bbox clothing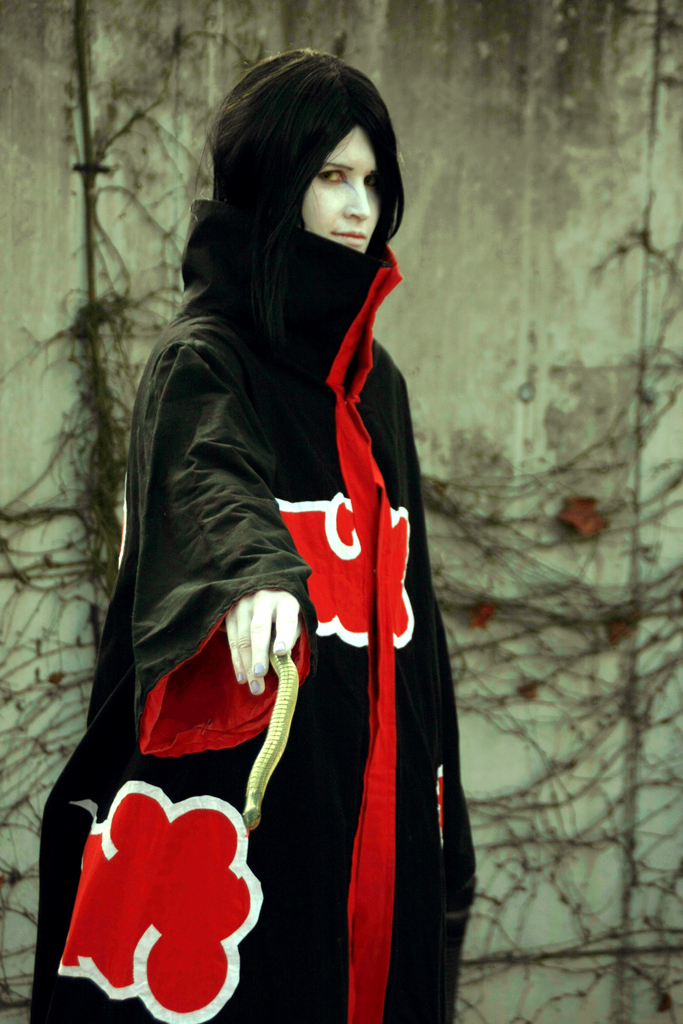
(23,236,472,1023)
